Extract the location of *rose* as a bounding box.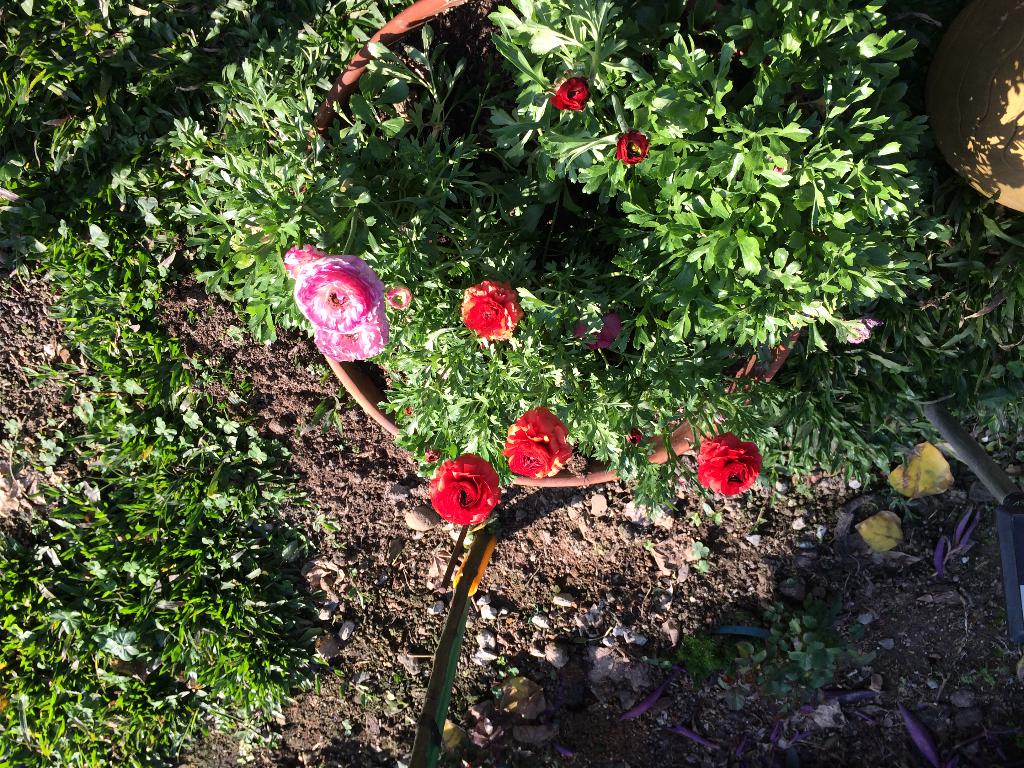
select_region(503, 405, 575, 483).
